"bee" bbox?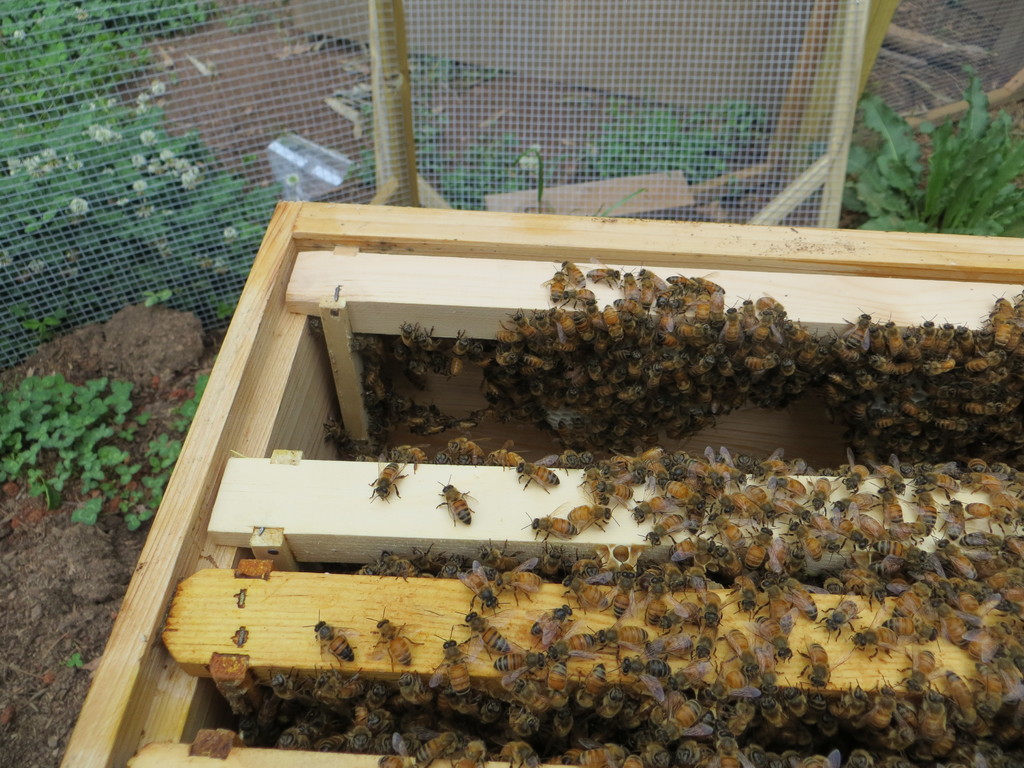
pyautogui.locateOnScreen(305, 613, 353, 665)
